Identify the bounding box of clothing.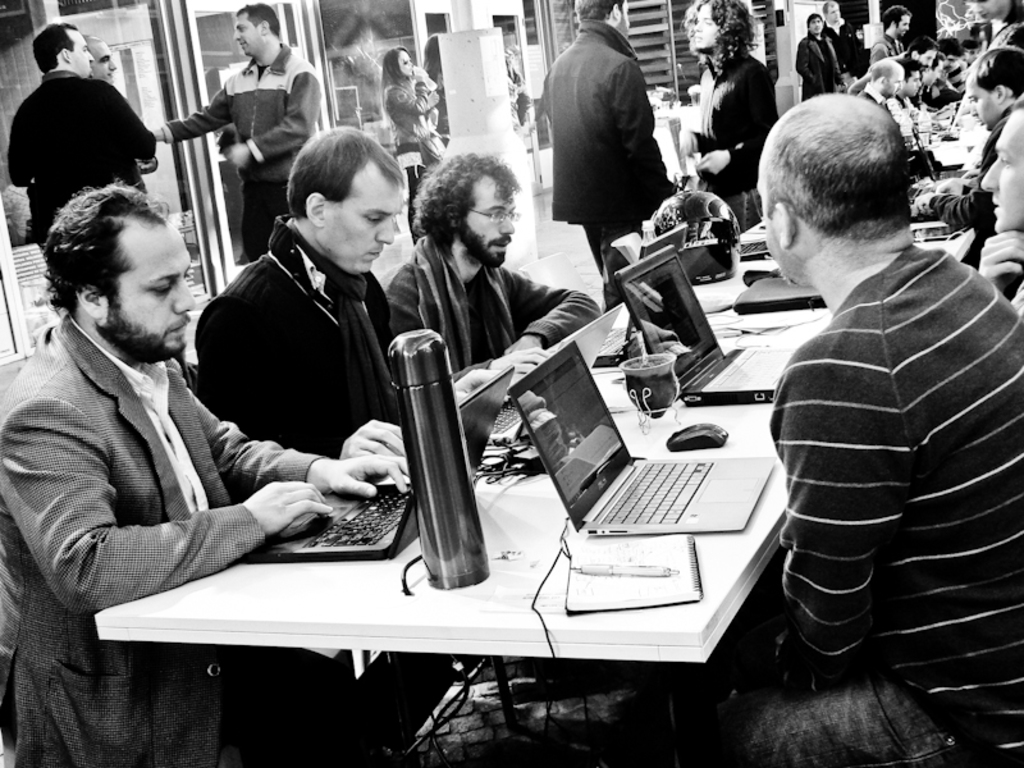
(867, 31, 902, 64).
